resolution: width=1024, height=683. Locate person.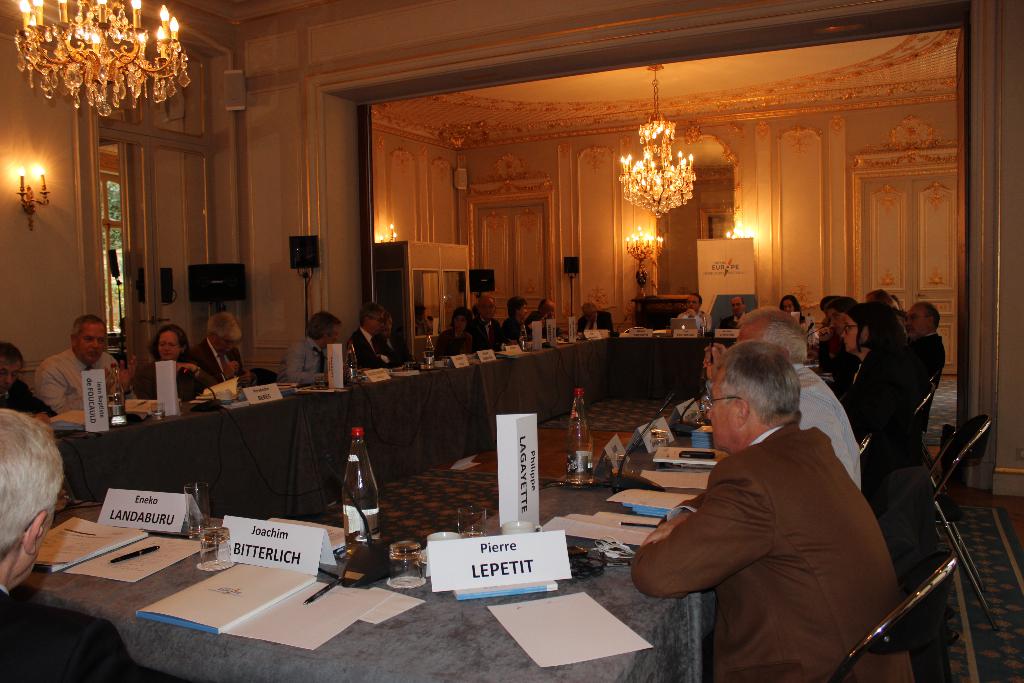
rect(500, 294, 532, 343).
